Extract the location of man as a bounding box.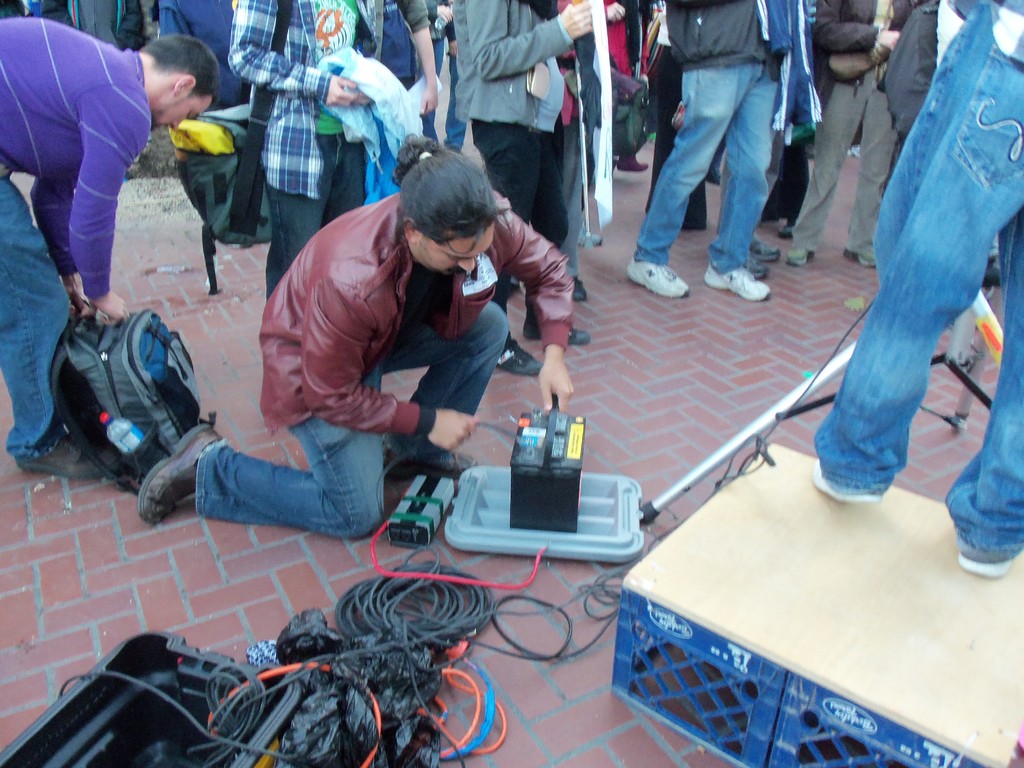
147 0 246 176.
